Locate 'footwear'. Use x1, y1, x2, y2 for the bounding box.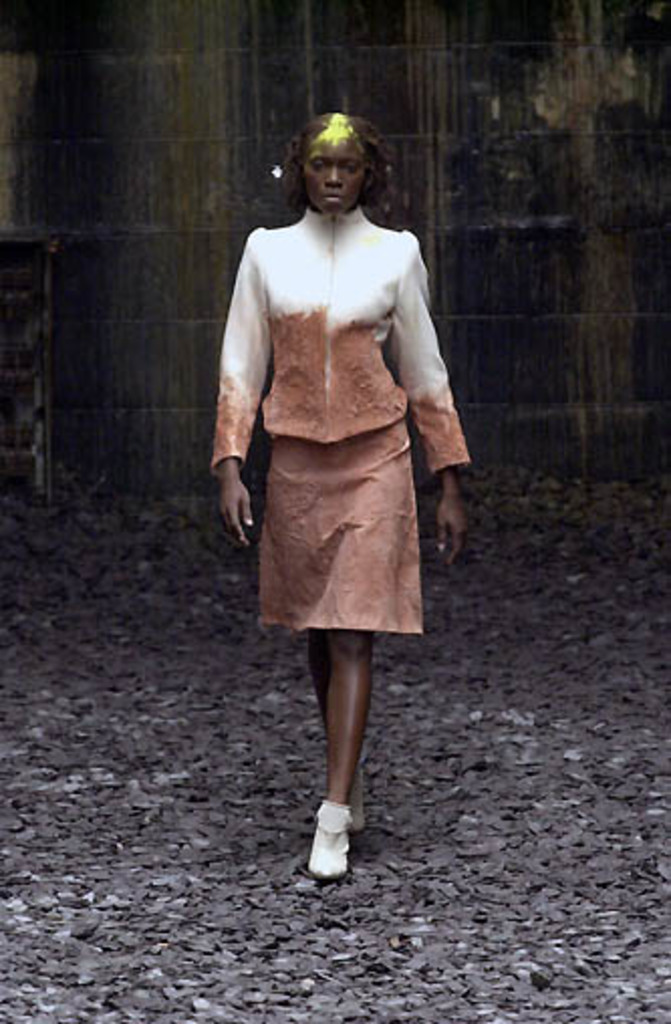
306, 802, 369, 883.
